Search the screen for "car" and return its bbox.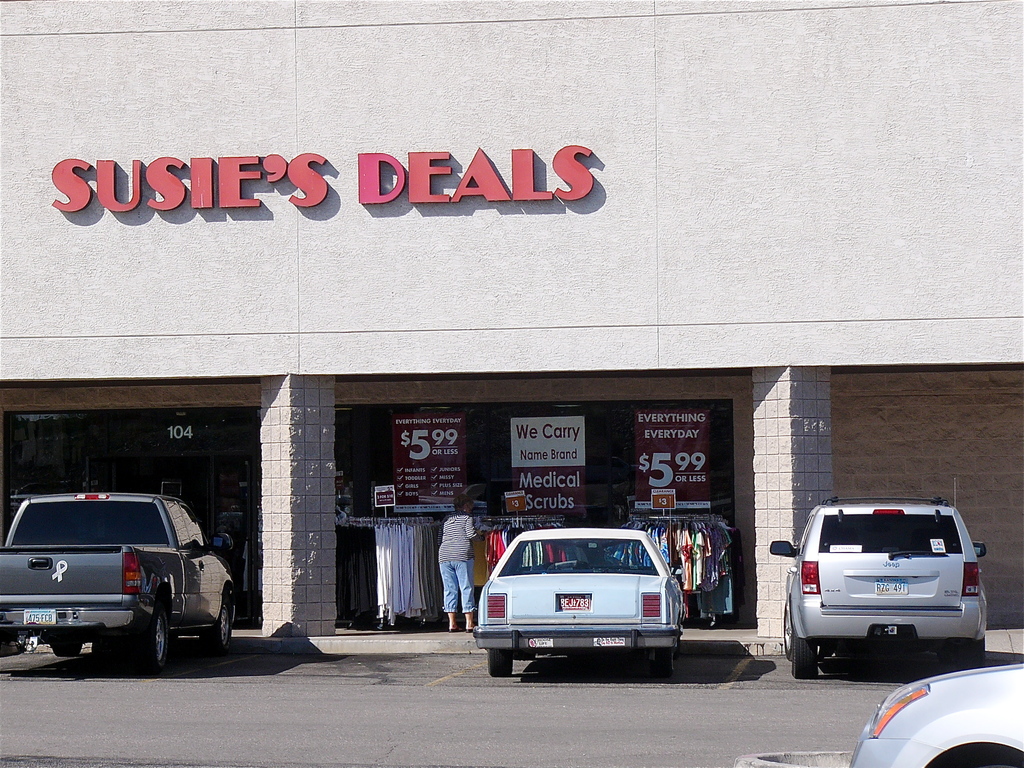
Found: box(765, 479, 988, 677).
